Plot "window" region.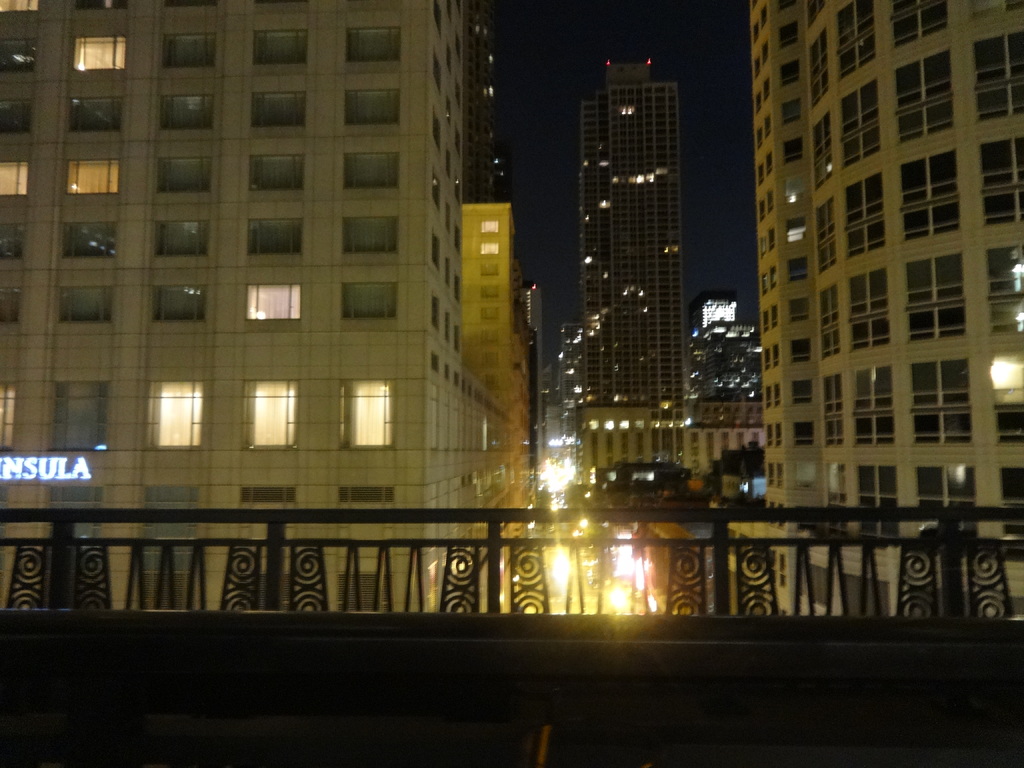
Plotted at bbox=(648, 431, 660, 463).
